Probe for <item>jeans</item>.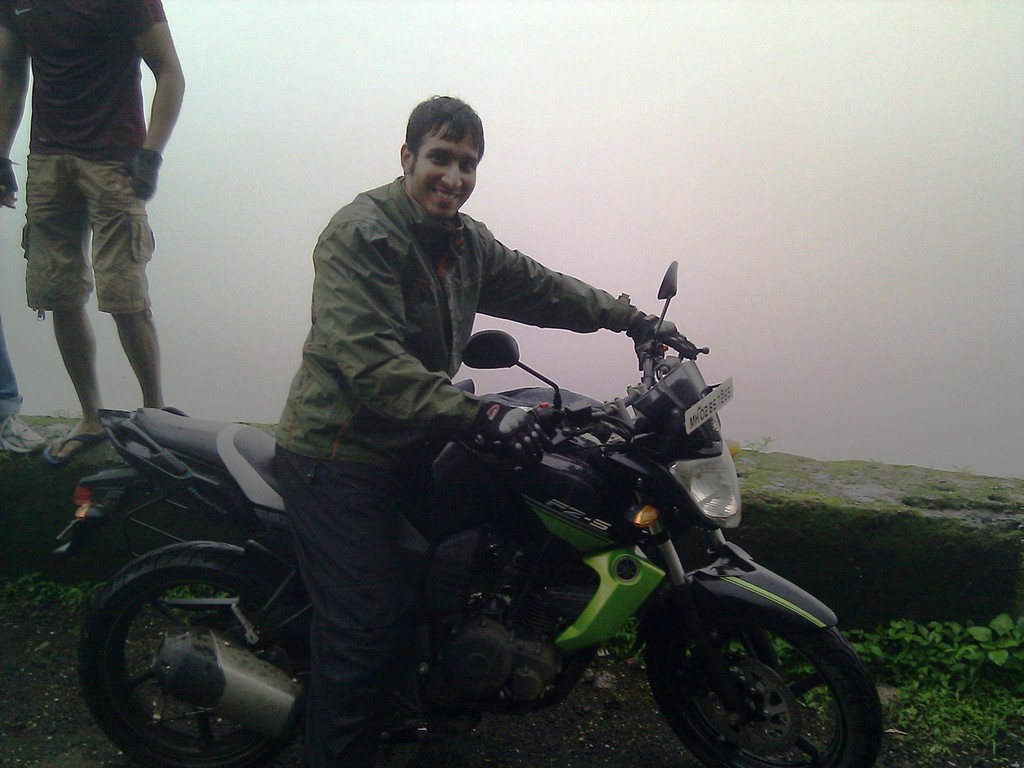
Probe result: 0,317,16,421.
